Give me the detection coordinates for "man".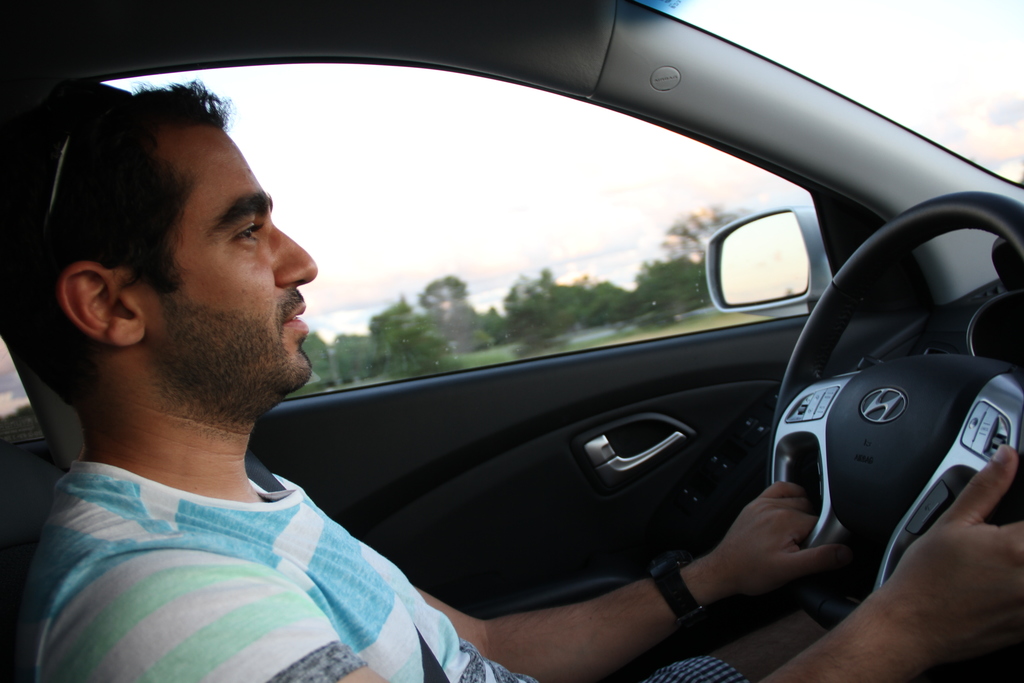
(0, 72, 1023, 682).
